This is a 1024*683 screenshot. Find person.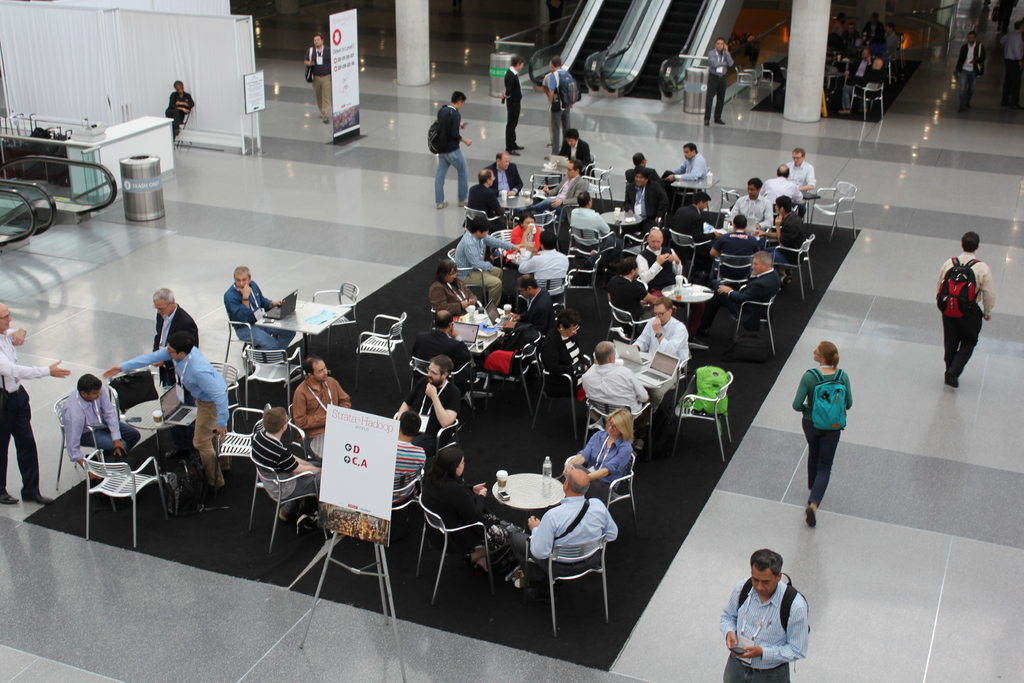
Bounding box: bbox(707, 213, 769, 292).
